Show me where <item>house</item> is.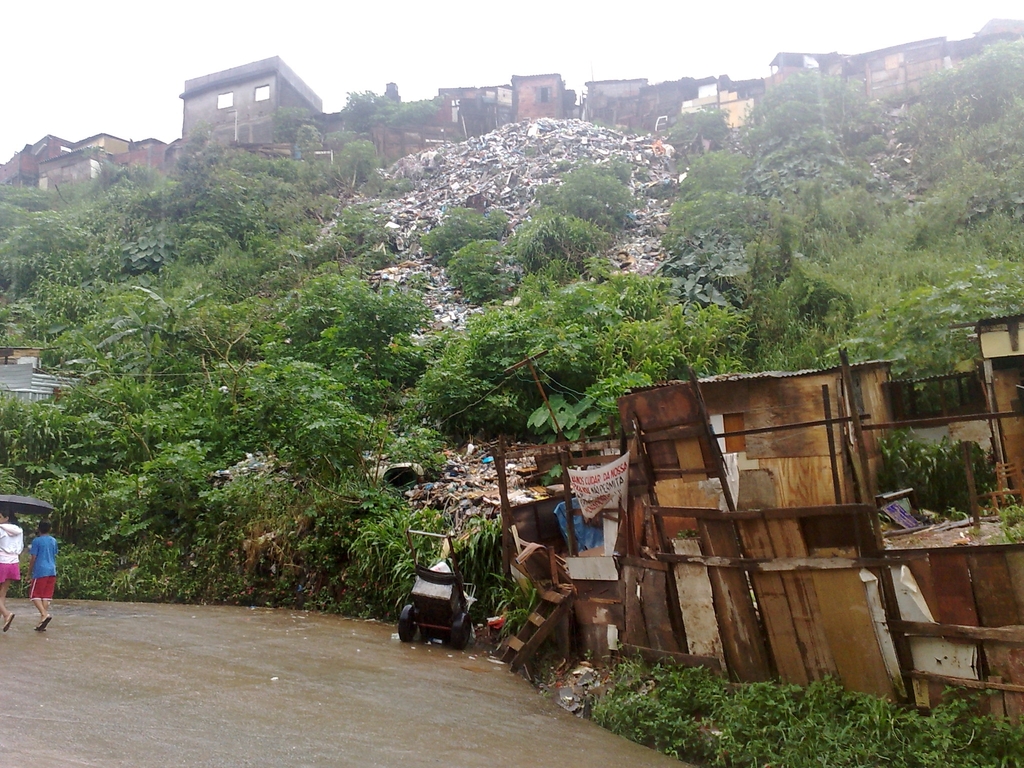
<item>house</item> is at BBox(0, 127, 180, 198).
